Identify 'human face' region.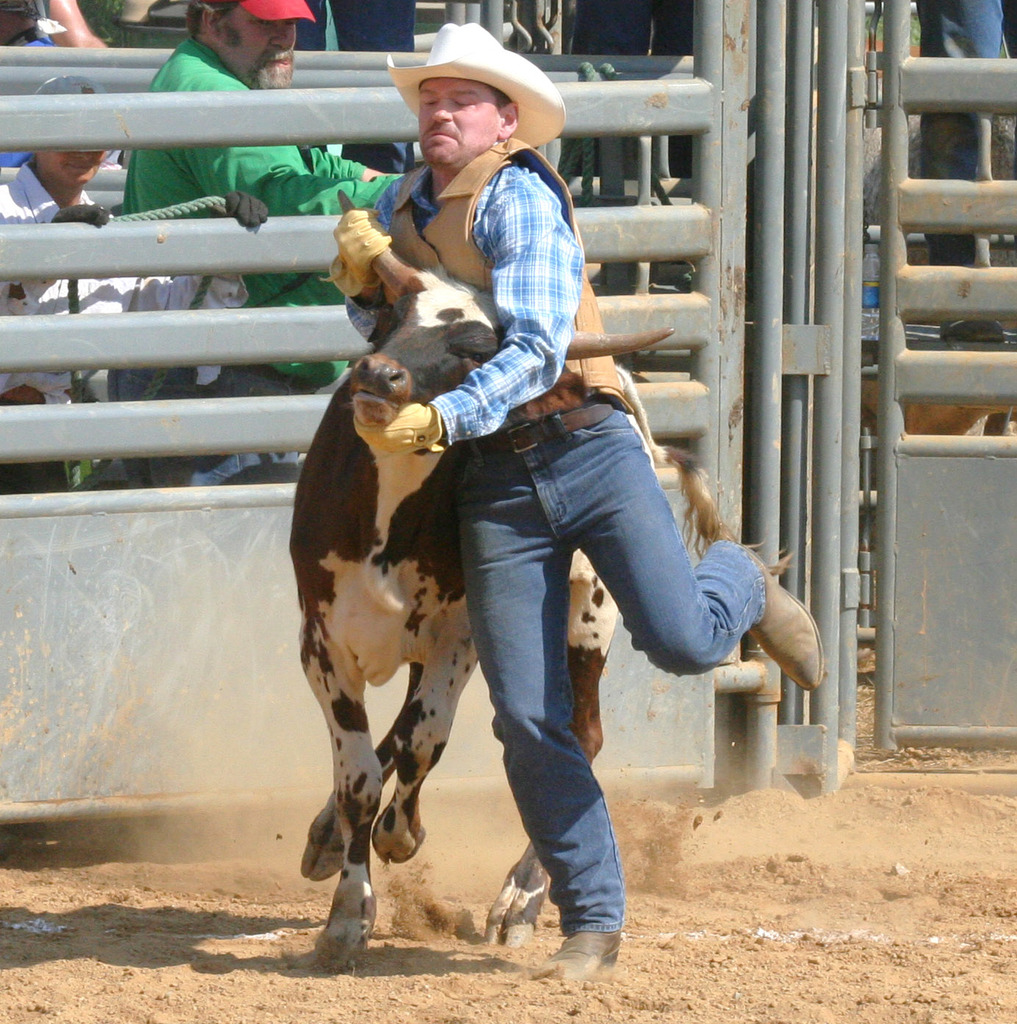
Region: 30 146 107 188.
